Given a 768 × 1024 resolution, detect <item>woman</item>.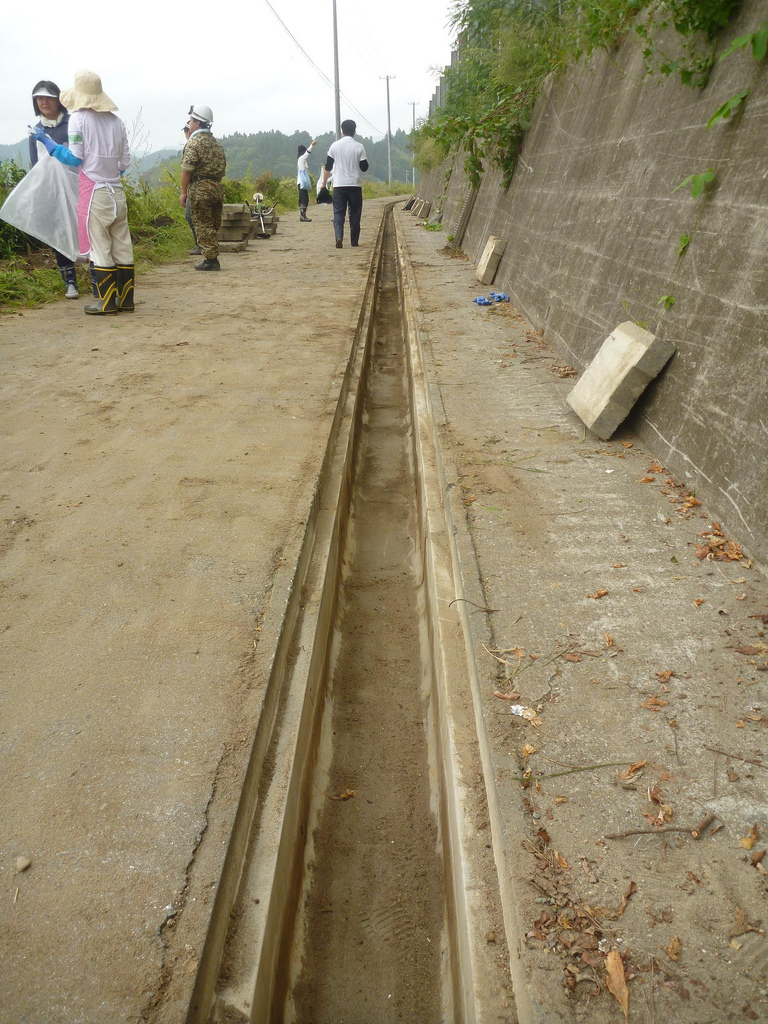
<bbox>27, 81, 71, 301</bbox>.
